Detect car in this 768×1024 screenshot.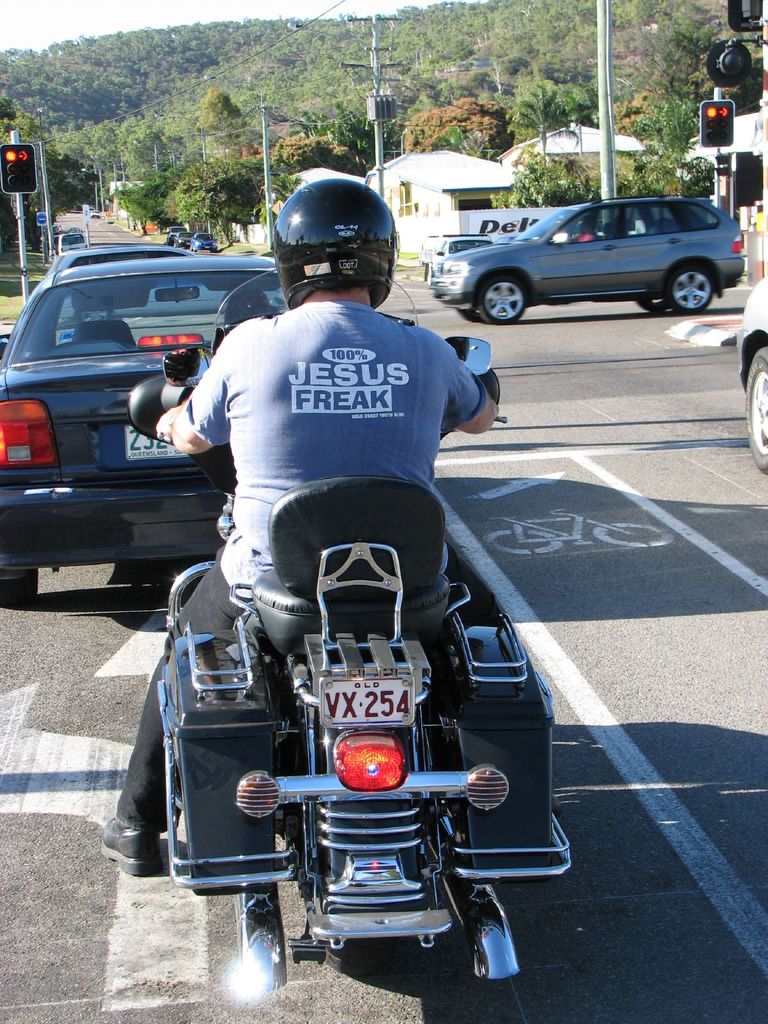
Detection: <box>426,179,747,305</box>.
